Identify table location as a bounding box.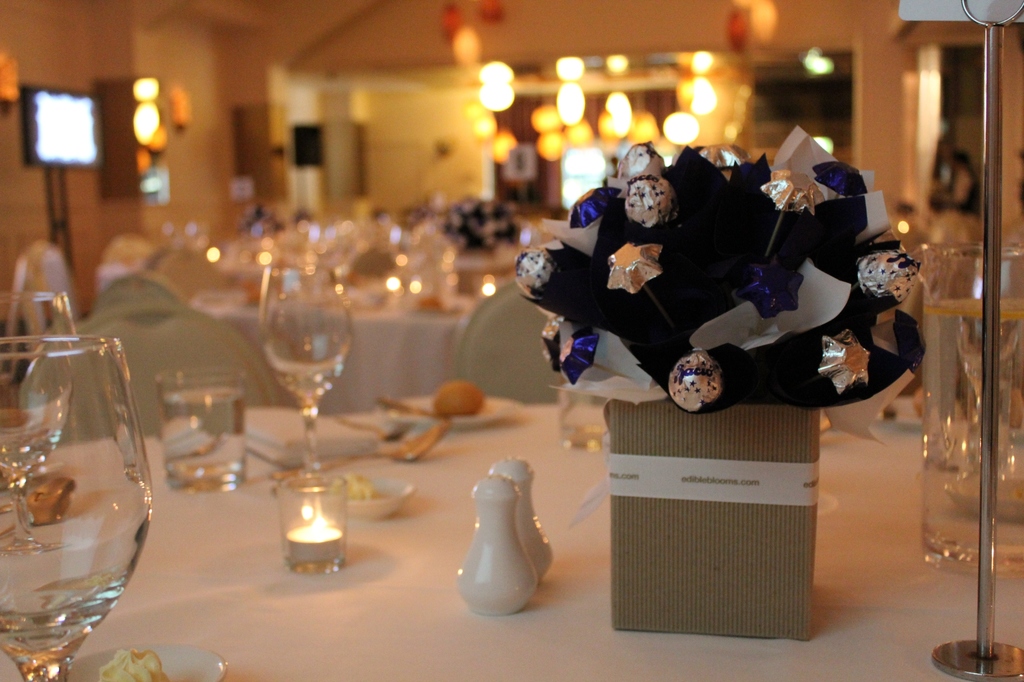
188/266/475/413.
